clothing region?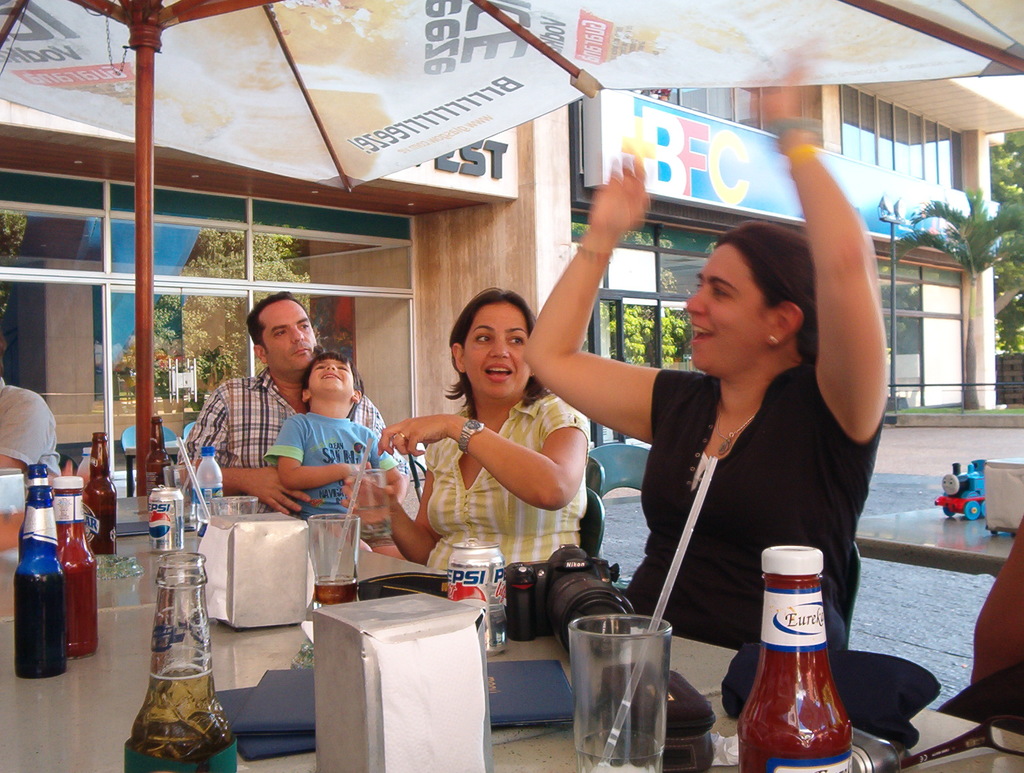
0,373,74,497
